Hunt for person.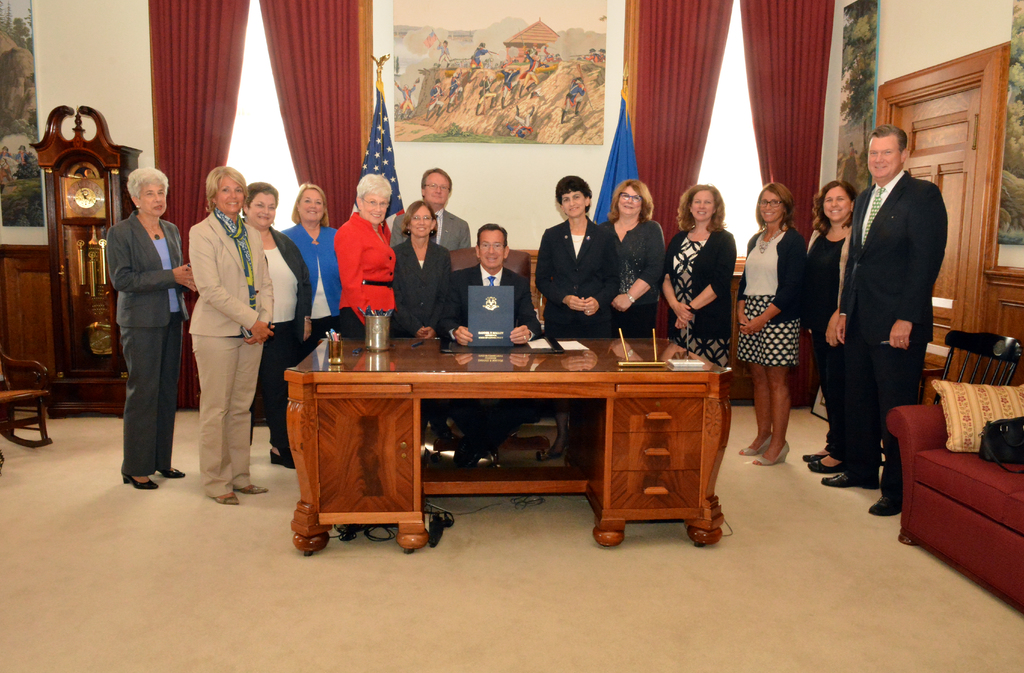
Hunted down at crop(278, 184, 346, 355).
